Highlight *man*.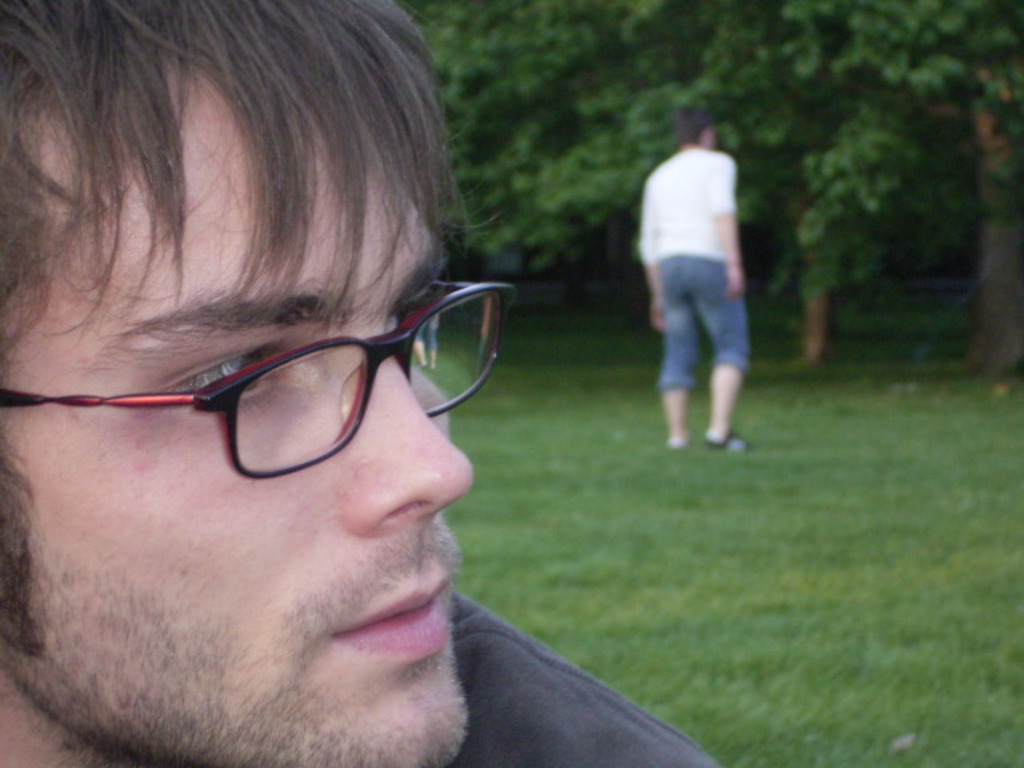
Highlighted region: (x1=0, y1=29, x2=726, y2=767).
